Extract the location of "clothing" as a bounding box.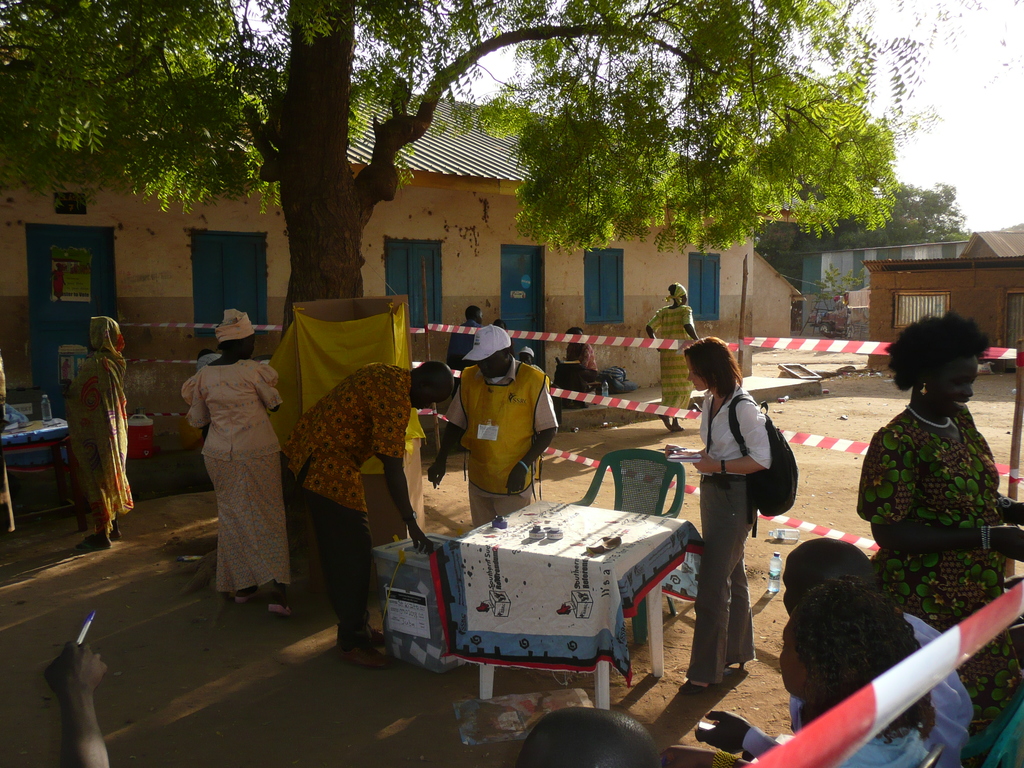
<region>58, 316, 141, 534</region>.
